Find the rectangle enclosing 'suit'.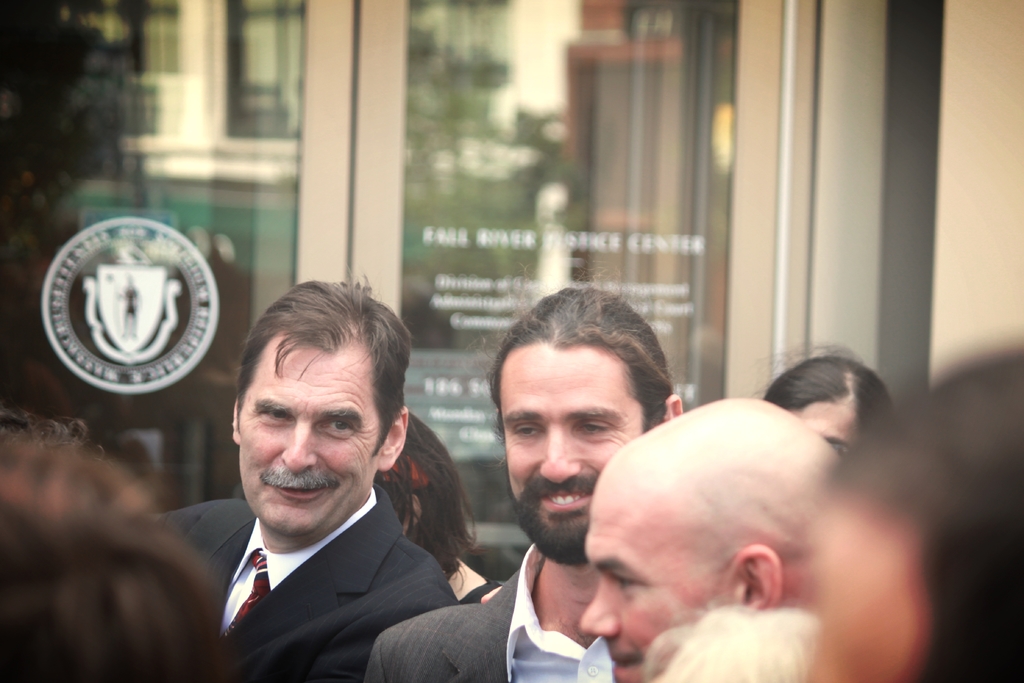
(186,471,495,668).
